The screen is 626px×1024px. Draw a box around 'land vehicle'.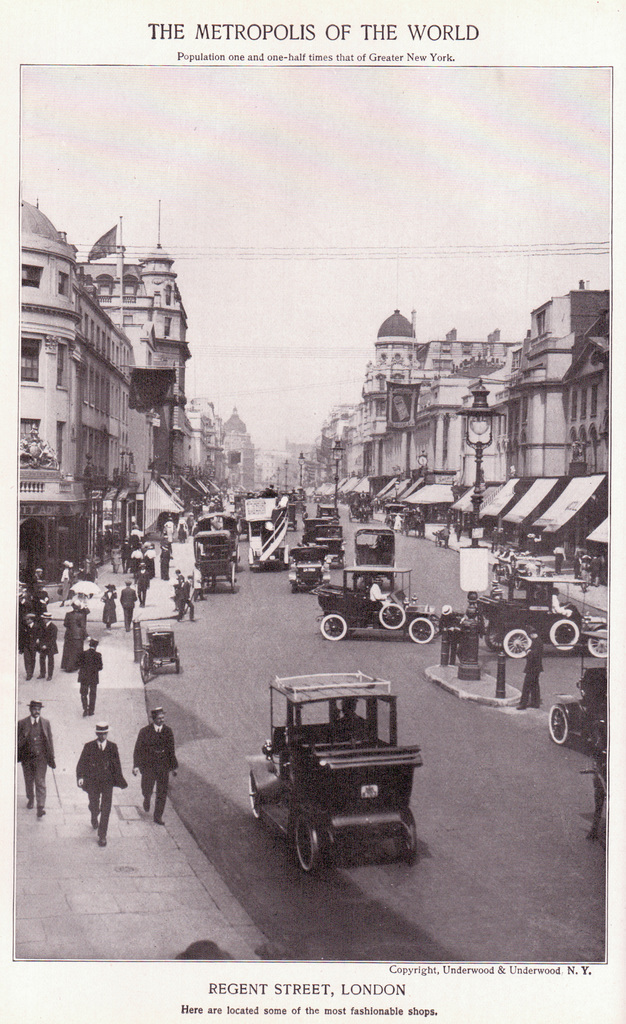
(547, 655, 604, 755).
